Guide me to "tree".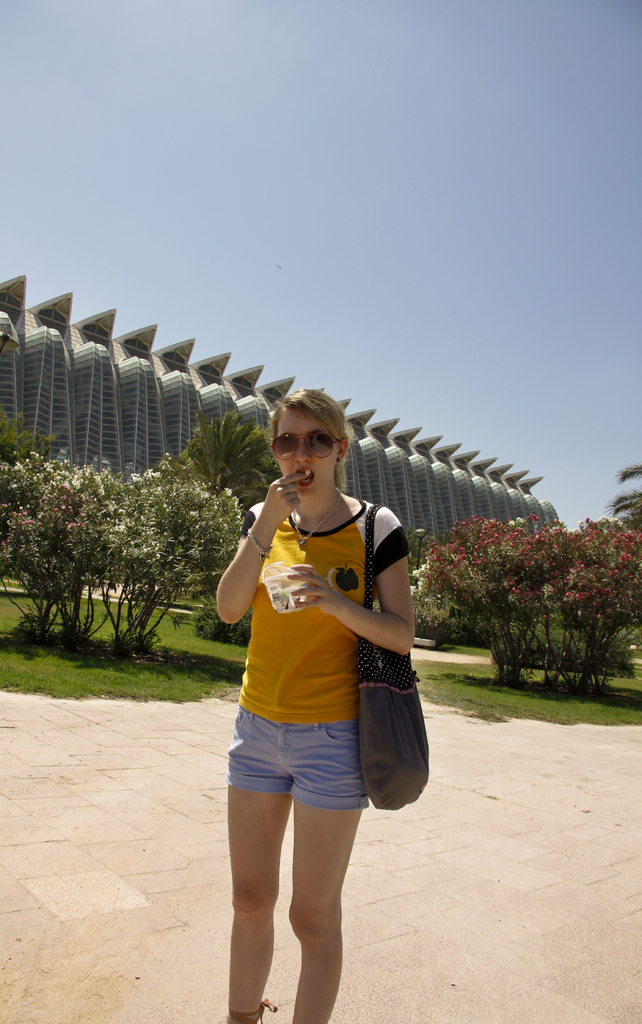
Guidance: crop(606, 461, 641, 529).
